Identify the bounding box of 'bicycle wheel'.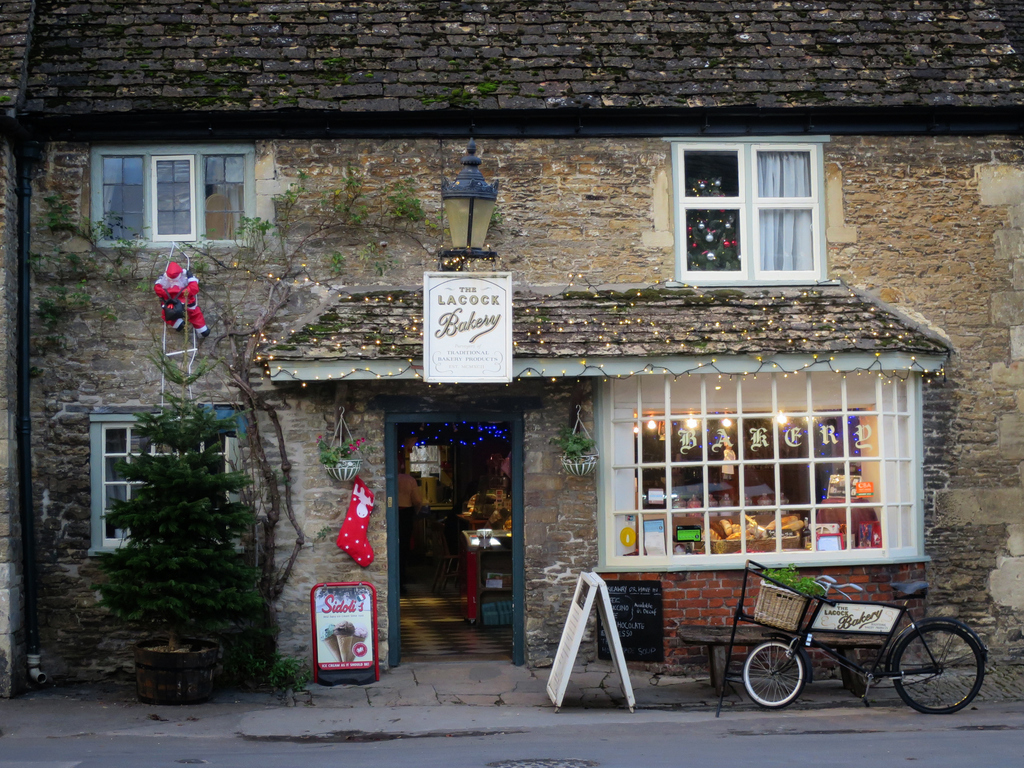
(x1=744, y1=638, x2=806, y2=708).
